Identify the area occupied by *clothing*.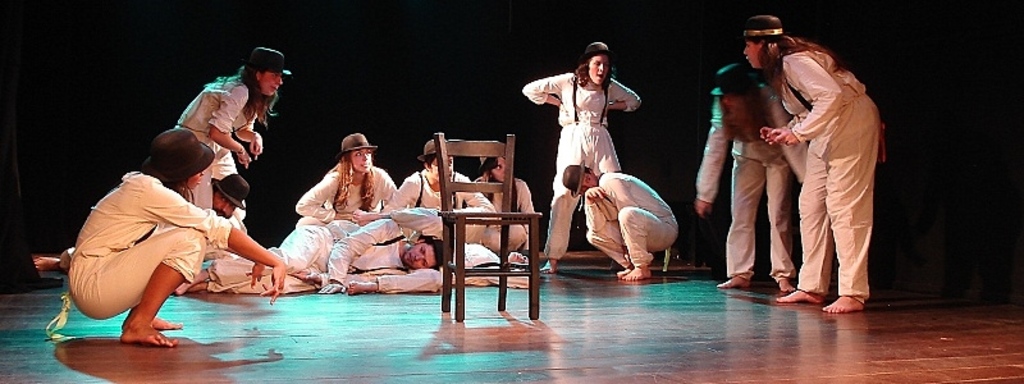
Area: [x1=581, y1=170, x2=687, y2=262].
